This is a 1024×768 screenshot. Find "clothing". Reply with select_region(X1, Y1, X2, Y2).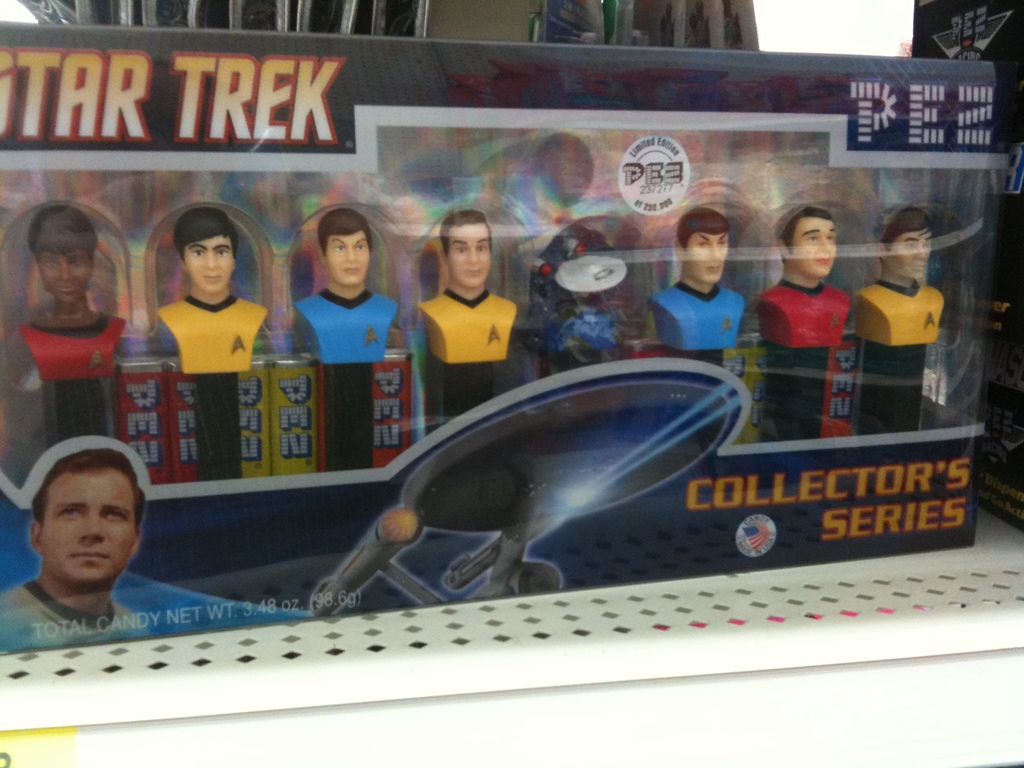
select_region(153, 300, 266, 371).
